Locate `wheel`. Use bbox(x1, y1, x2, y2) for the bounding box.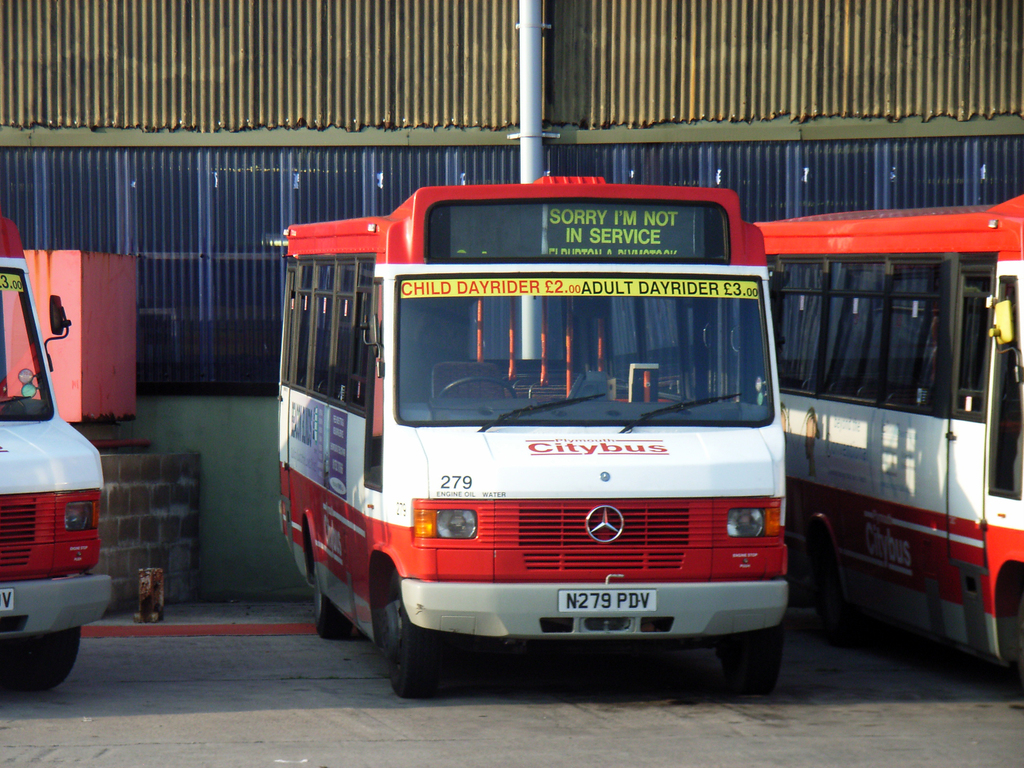
bbox(386, 572, 464, 706).
